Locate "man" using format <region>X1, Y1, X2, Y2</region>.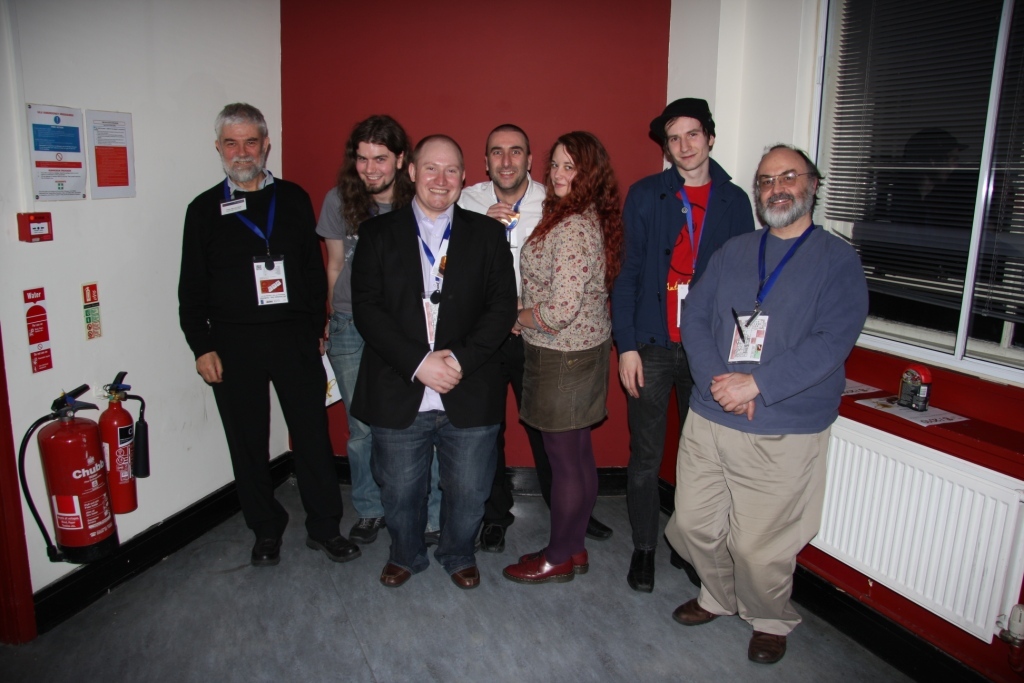
<region>313, 118, 412, 530</region>.
